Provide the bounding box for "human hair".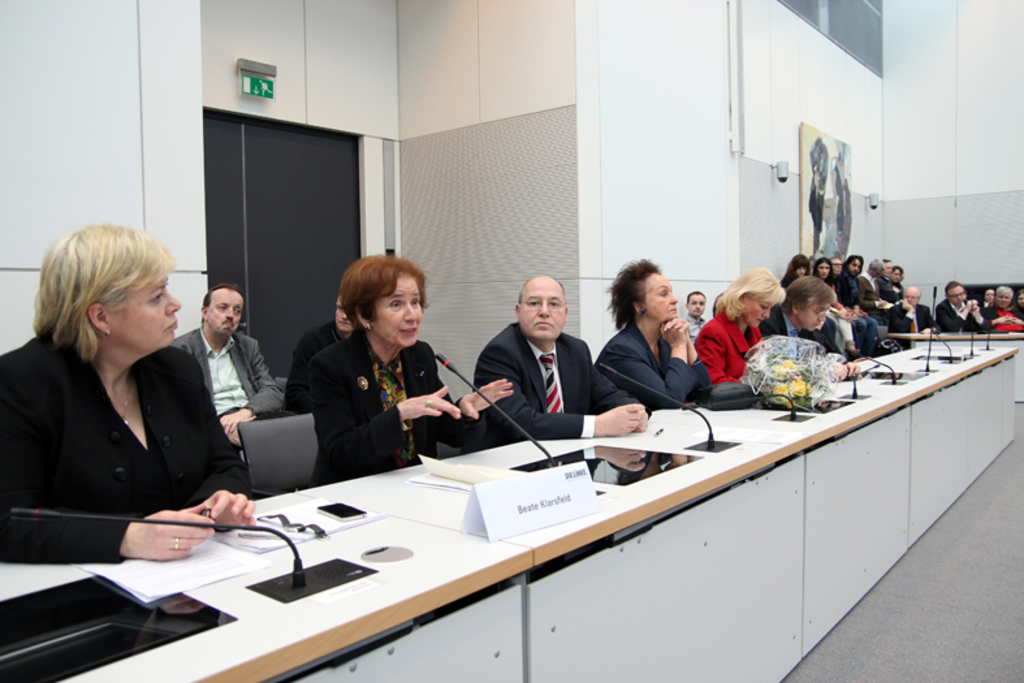
[47,224,174,392].
